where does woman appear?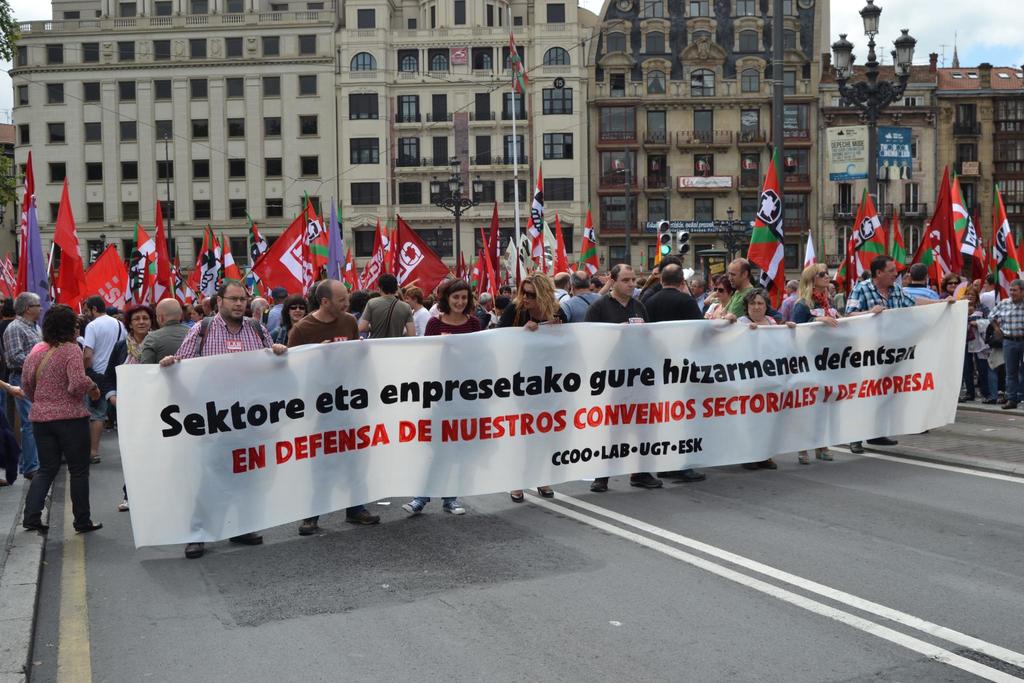
Appears at (268,295,308,359).
